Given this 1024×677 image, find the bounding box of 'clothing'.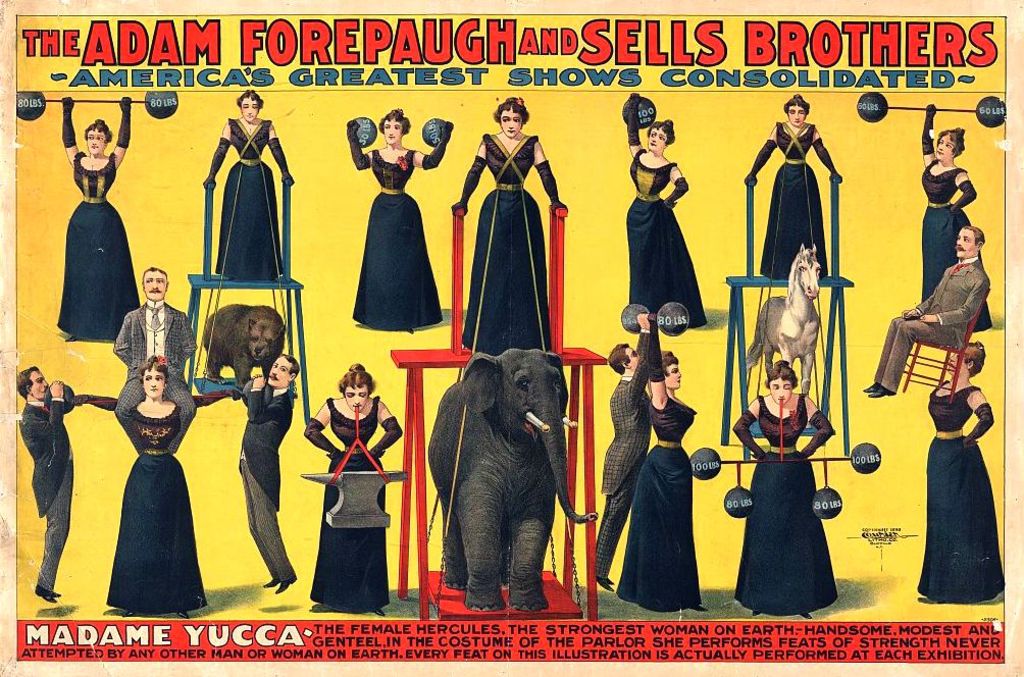
Rect(922, 154, 996, 329).
